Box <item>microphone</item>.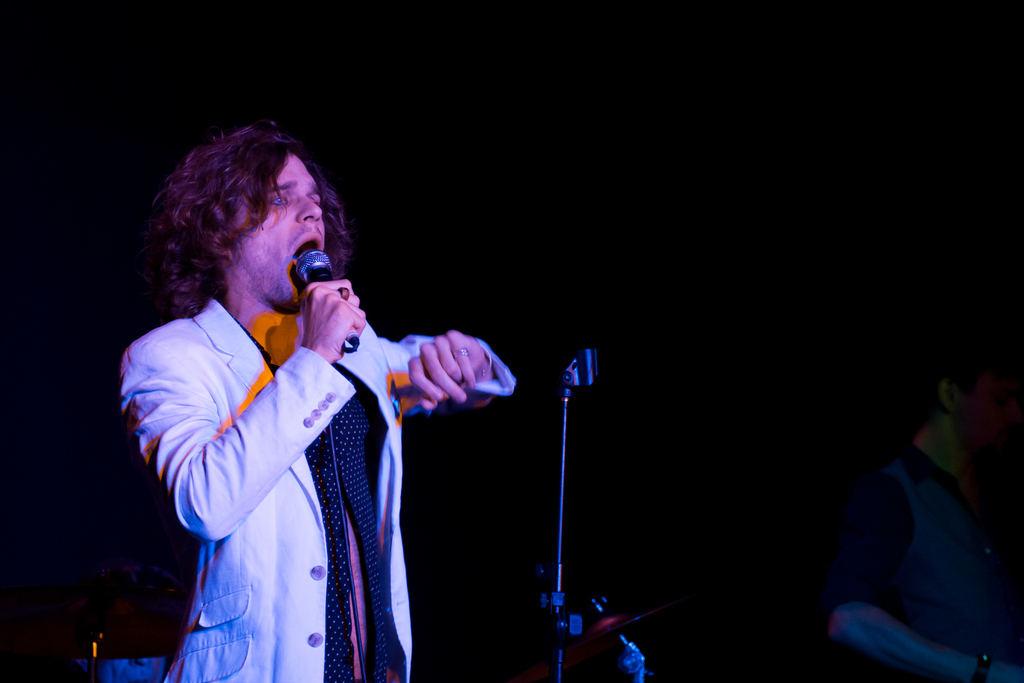
(x1=286, y1=264, x2=358, y2=362).
